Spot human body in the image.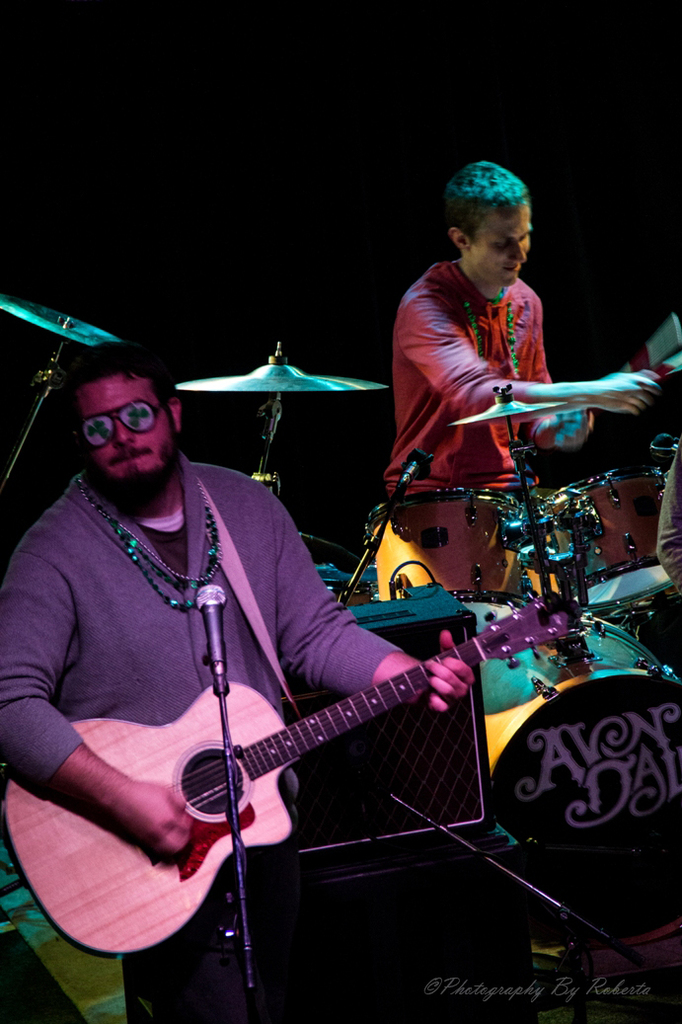
human body found at left=381, top=160, right=659, bottom=493.
